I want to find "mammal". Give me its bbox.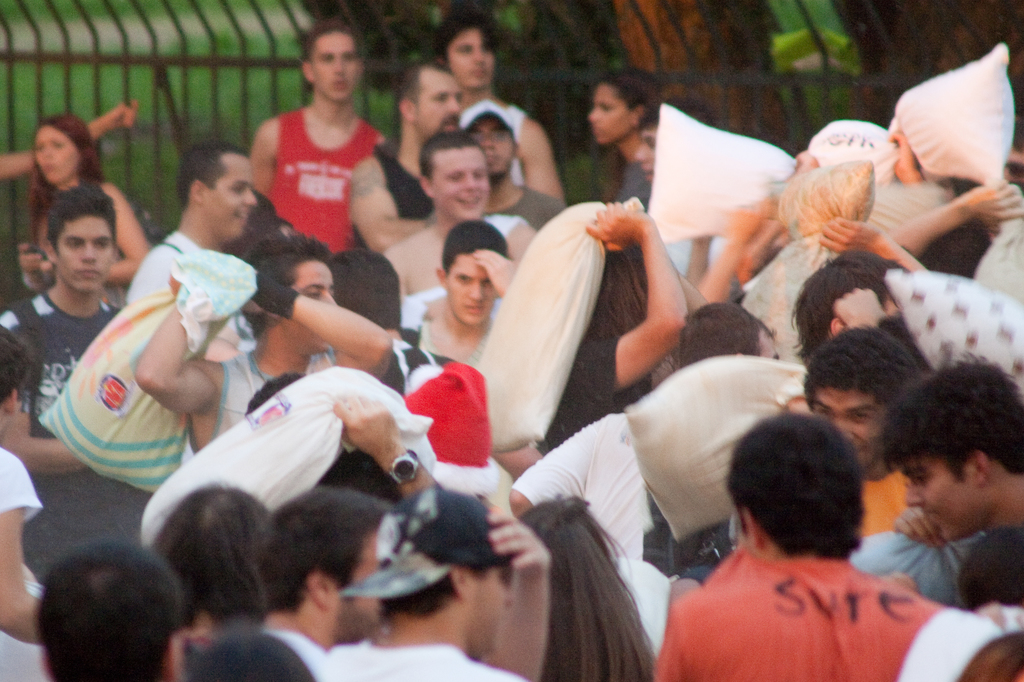
(x1=587, y1=63, x2=671, y2=191).
